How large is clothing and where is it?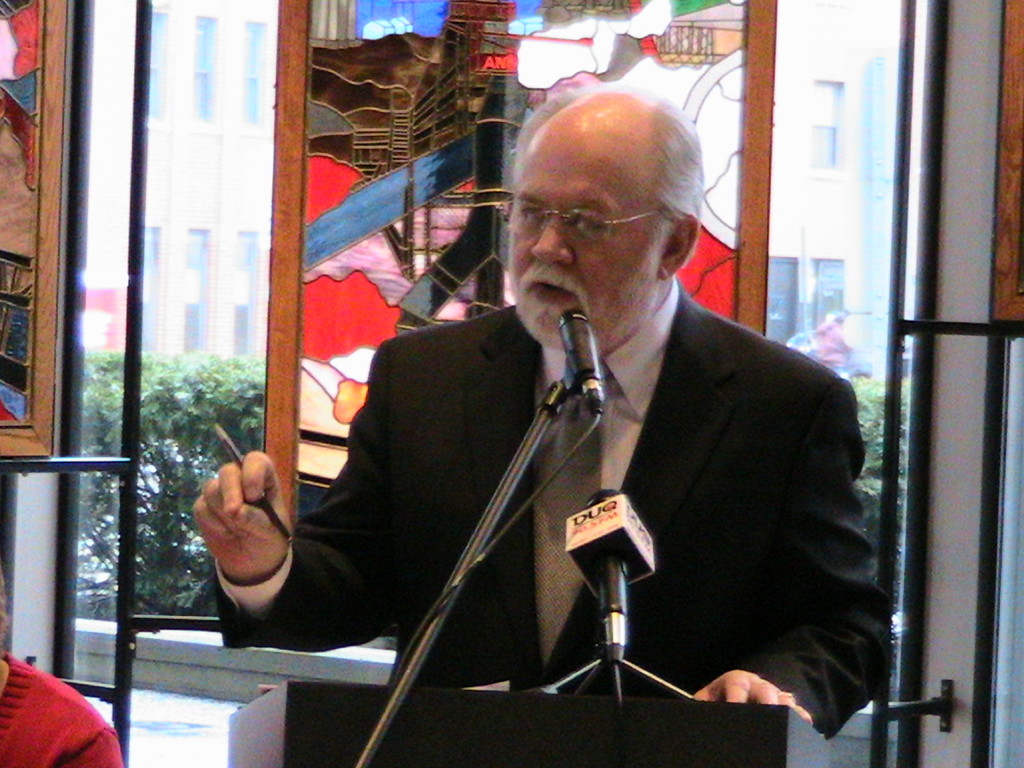
Bounding box: (812,319,853,372).
